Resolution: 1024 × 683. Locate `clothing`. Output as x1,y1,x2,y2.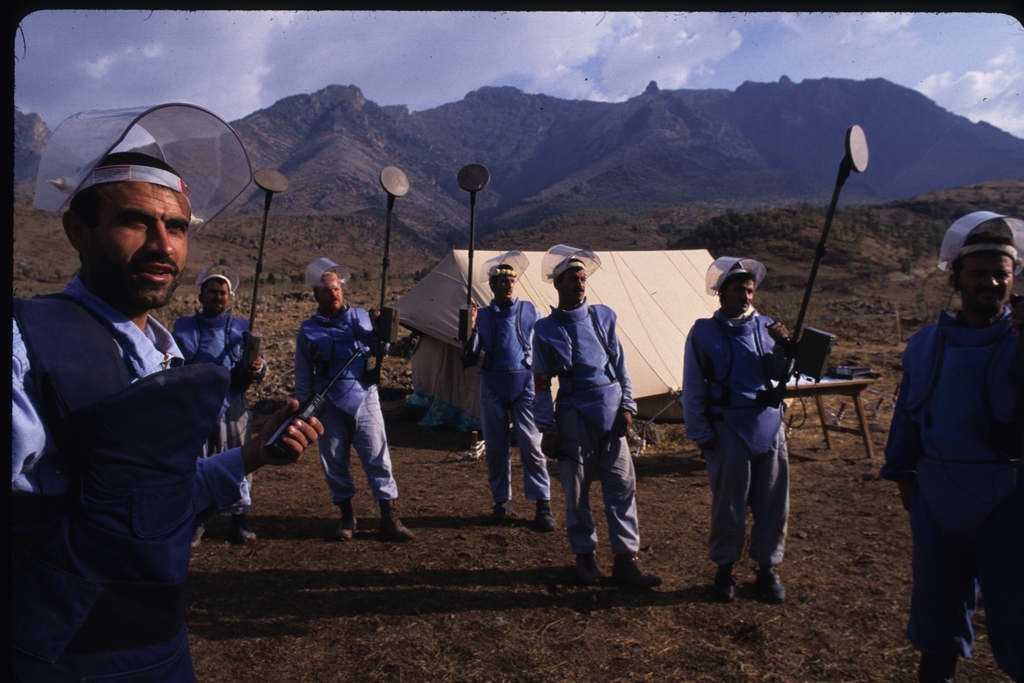
676,310,794,572.
